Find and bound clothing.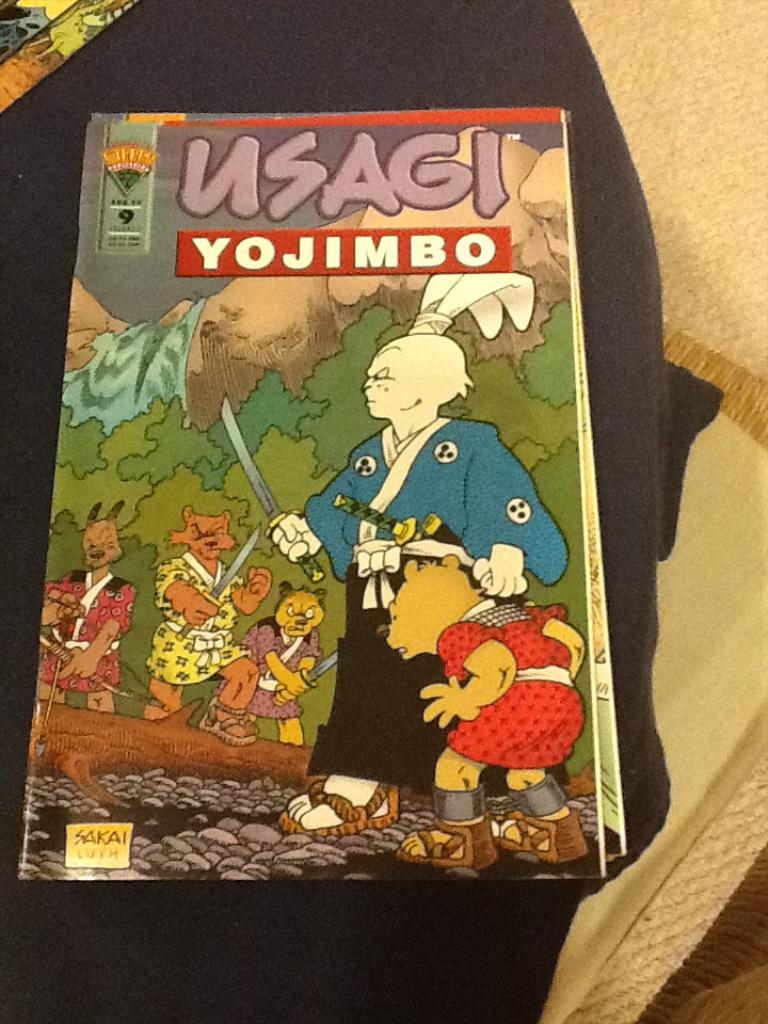
Bound: detection(44, 563, 137, 703).
